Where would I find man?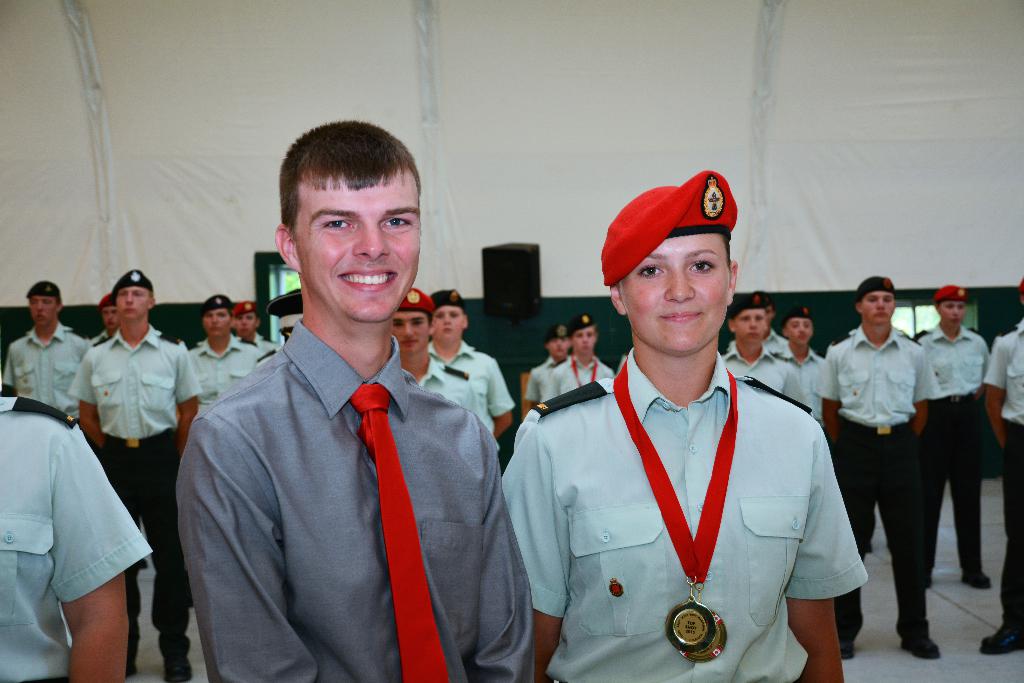
At [235, 302, 280, 350].
